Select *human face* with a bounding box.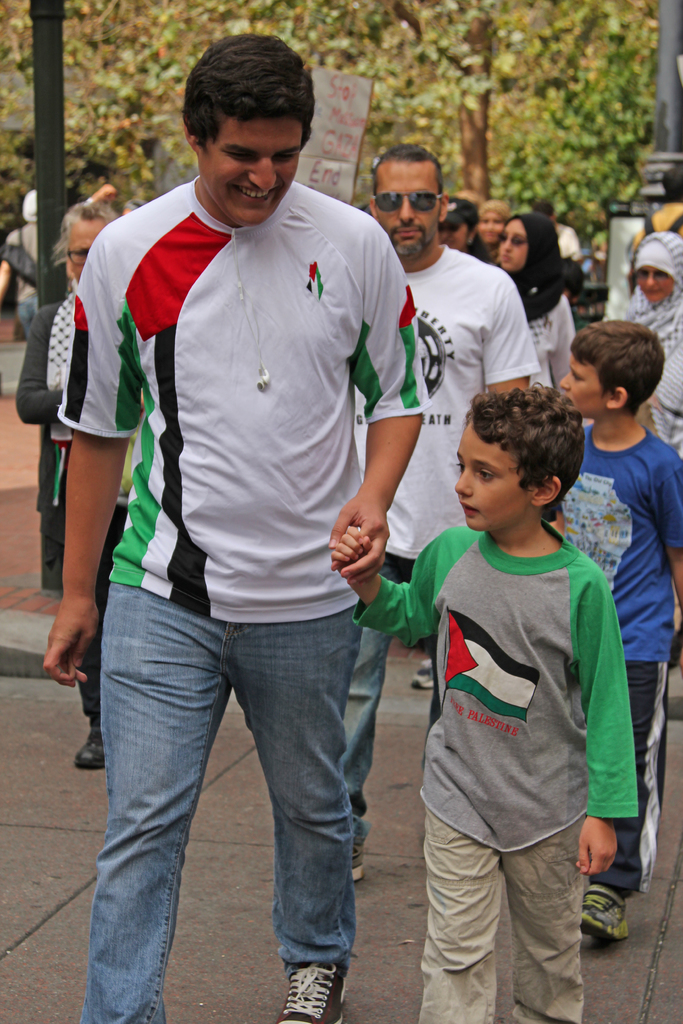
200:115:303:225.
